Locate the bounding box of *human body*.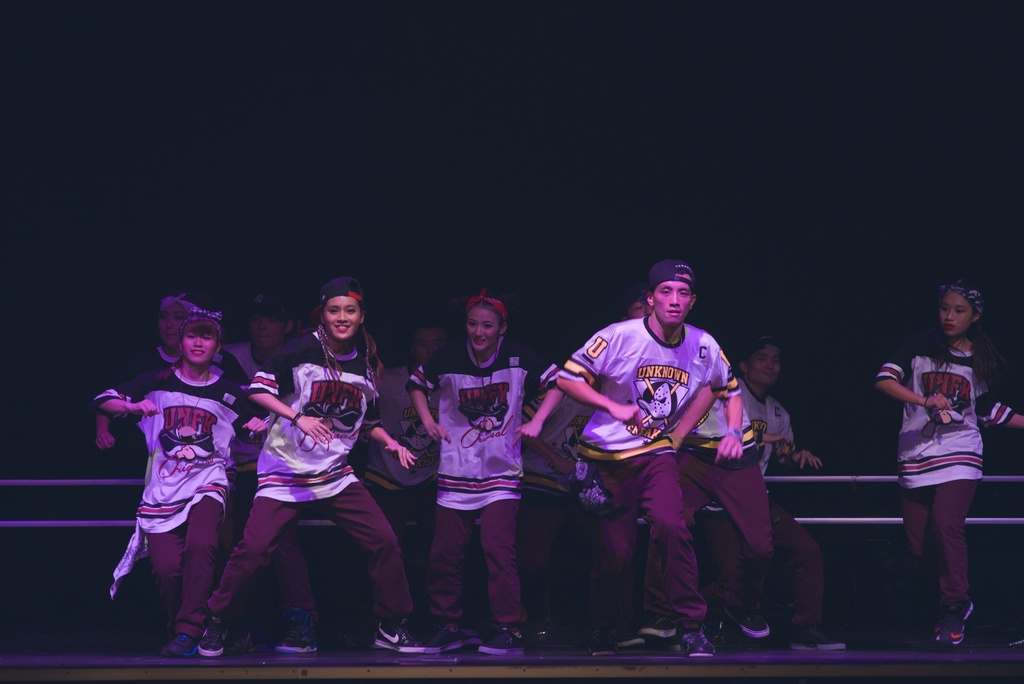
Bounding box: {"x1": 556, "y1": 261, "x2": 744, "y2": 657}.
